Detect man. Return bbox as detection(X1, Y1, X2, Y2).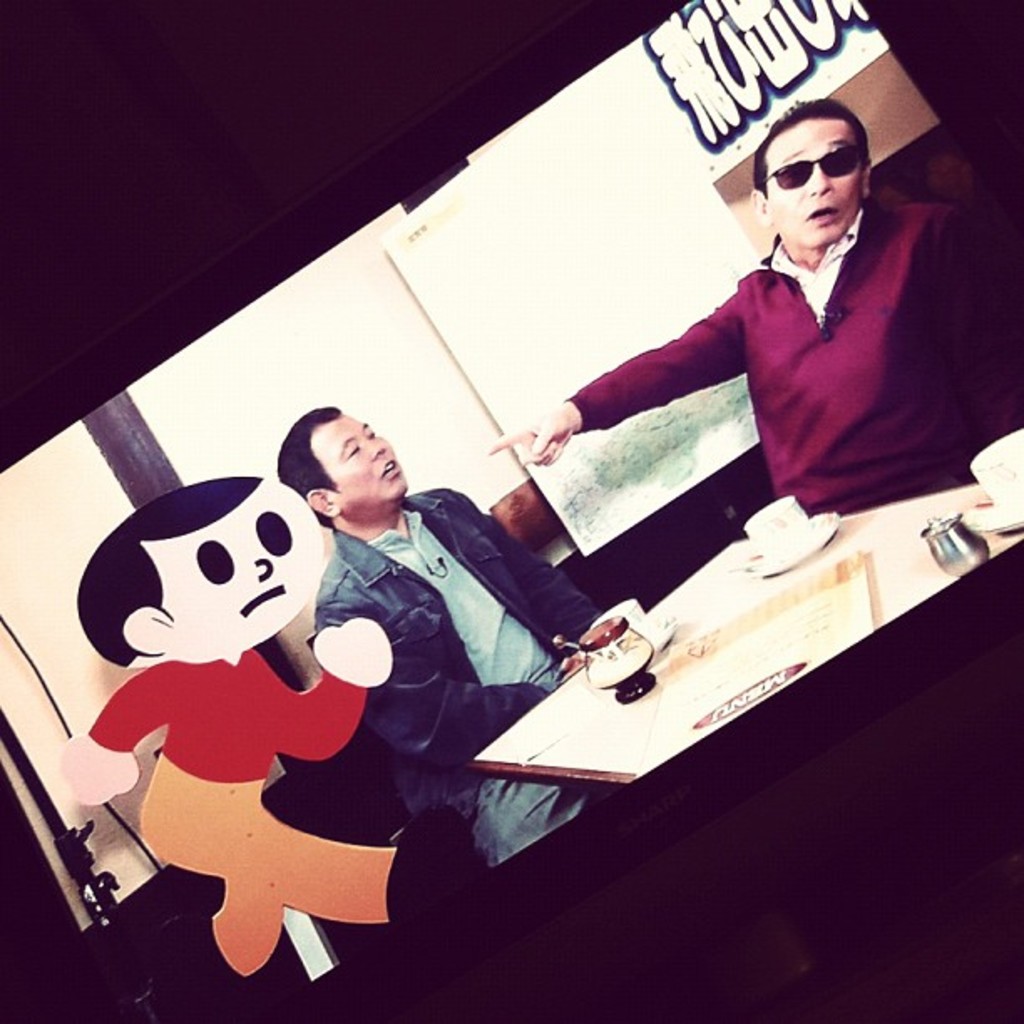
detection(479, 95, 1022, 519).
